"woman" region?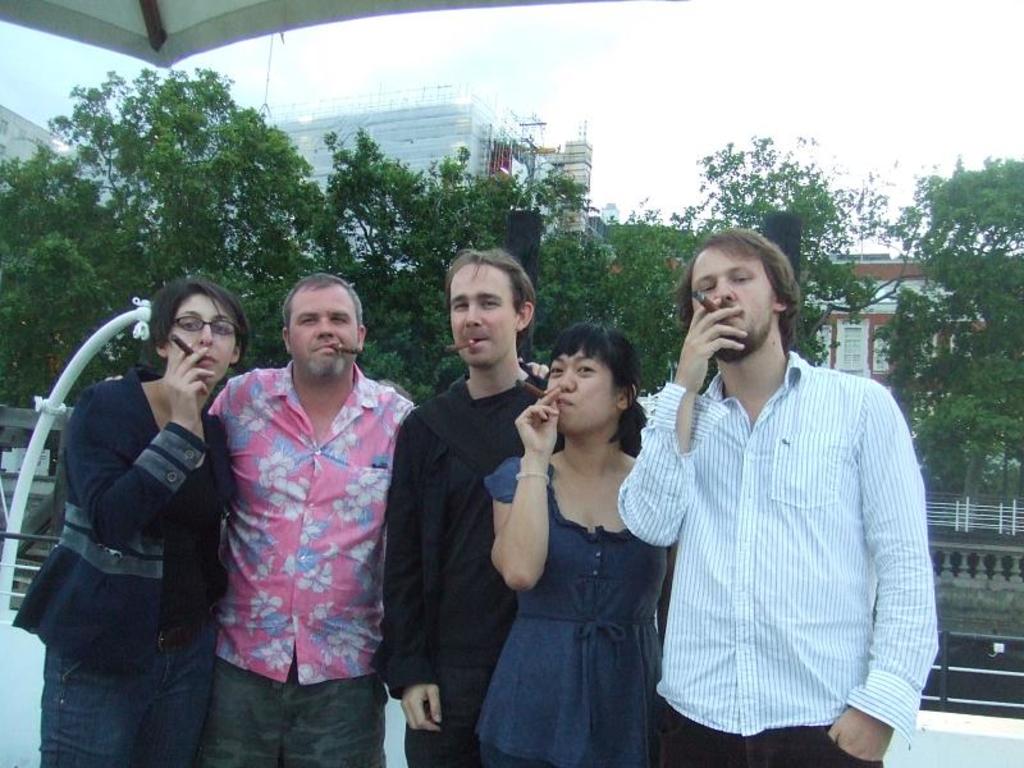
{"x1": 10, "y1": 275, "x2": 236, "y2": 767}
